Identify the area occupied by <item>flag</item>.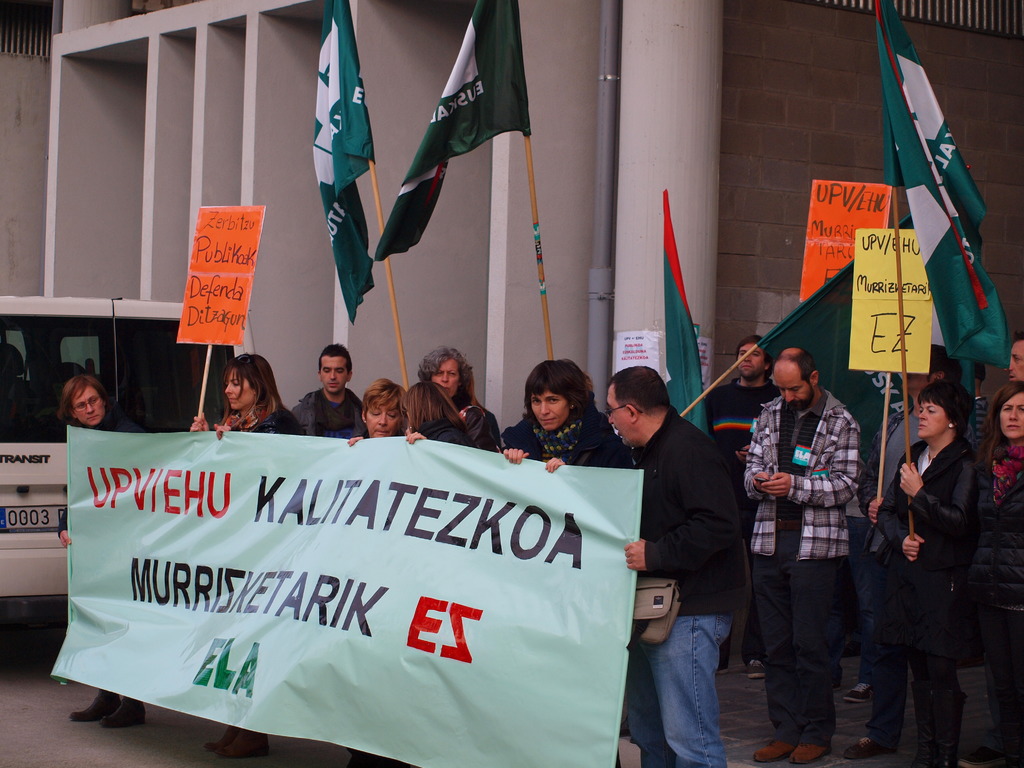
Area: <region>877, 0, 1012, 390</region>.
